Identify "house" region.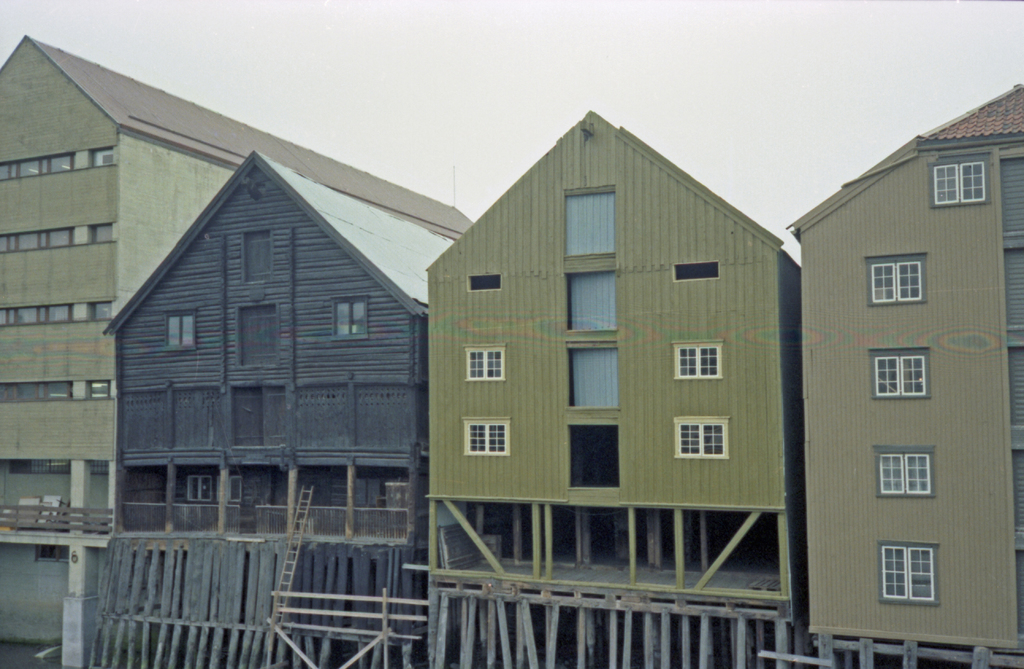
Region: (0, 38, 474, 668).
